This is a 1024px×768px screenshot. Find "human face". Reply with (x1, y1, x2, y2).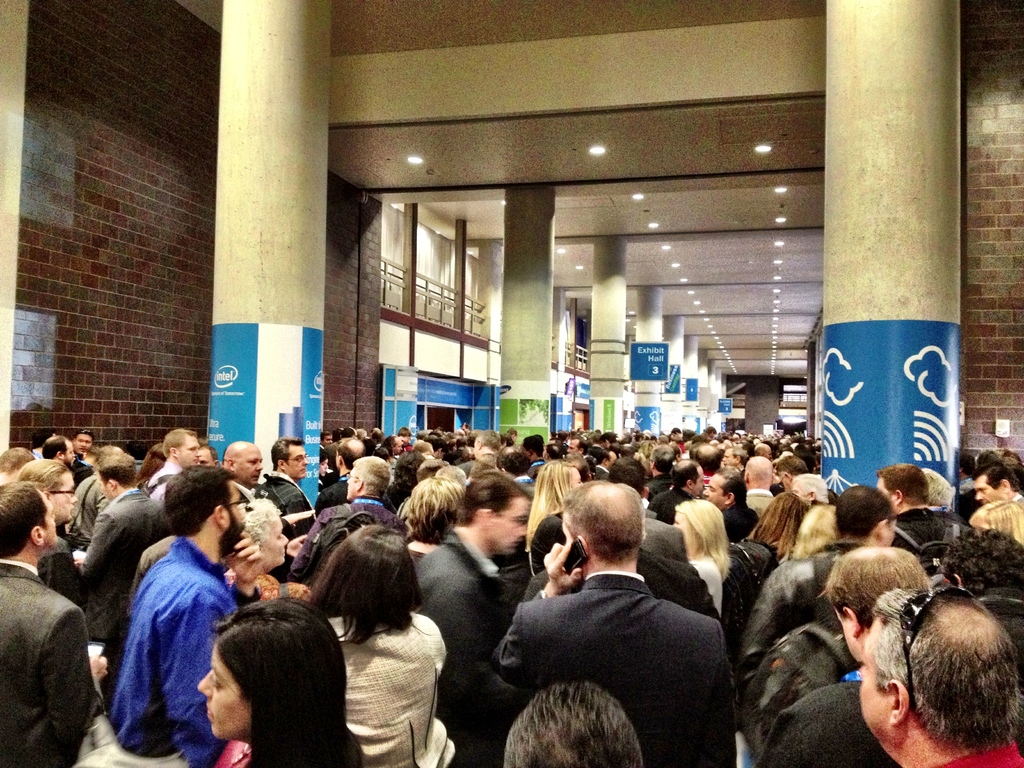
(177, 435, 198, 467).
